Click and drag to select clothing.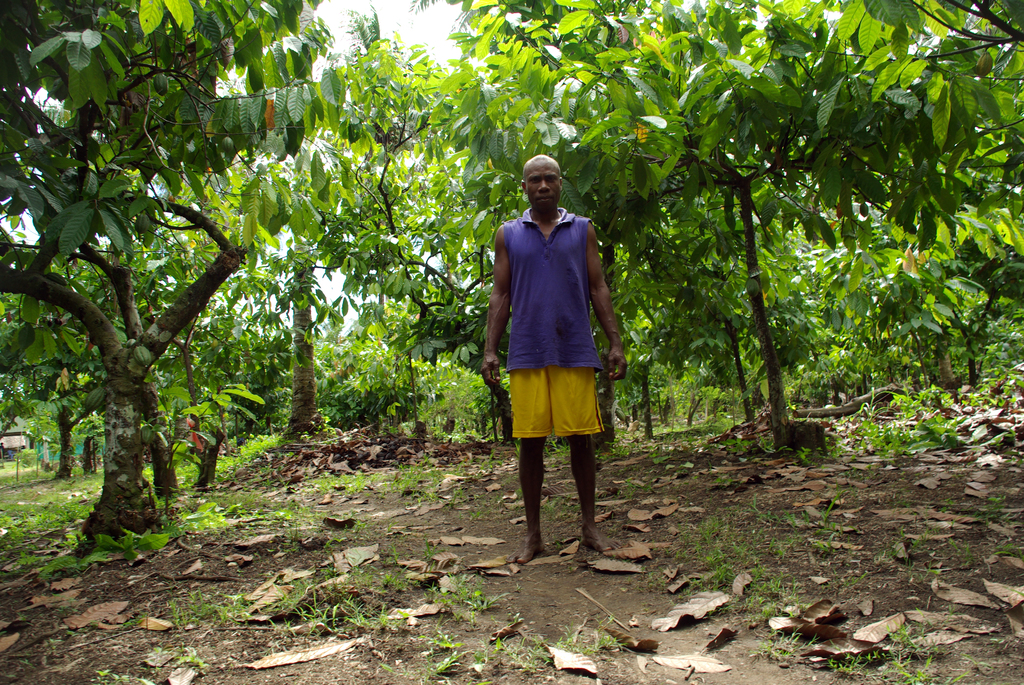
Selection: locate(493, 201, 617, 475).
